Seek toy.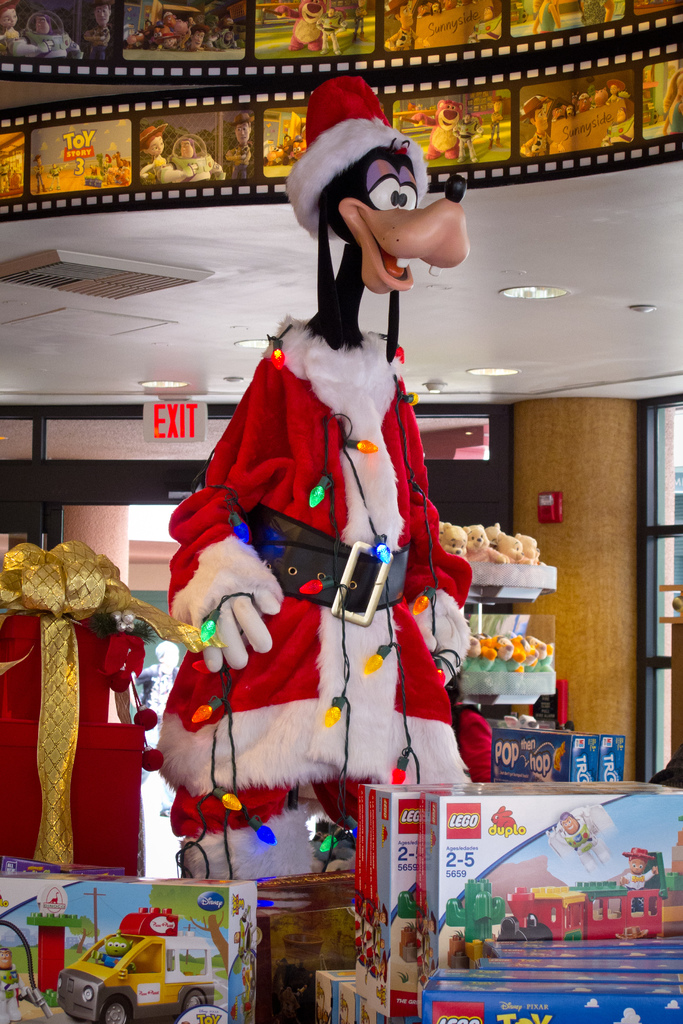
(x1=264, y1=0, x2=325, y2=51).
